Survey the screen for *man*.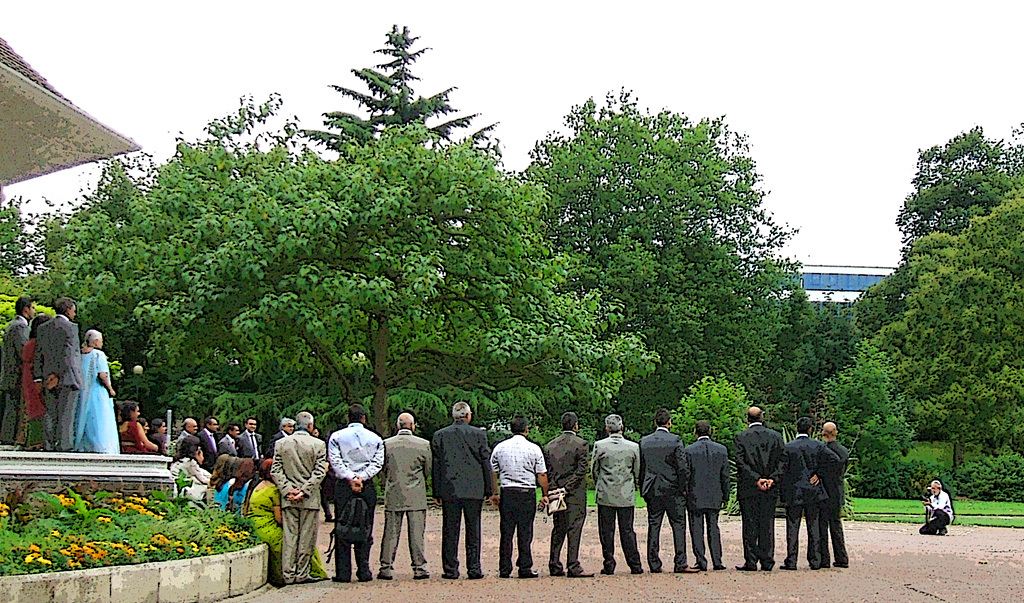
Survey found: locate(241, 417, 263, 459).
